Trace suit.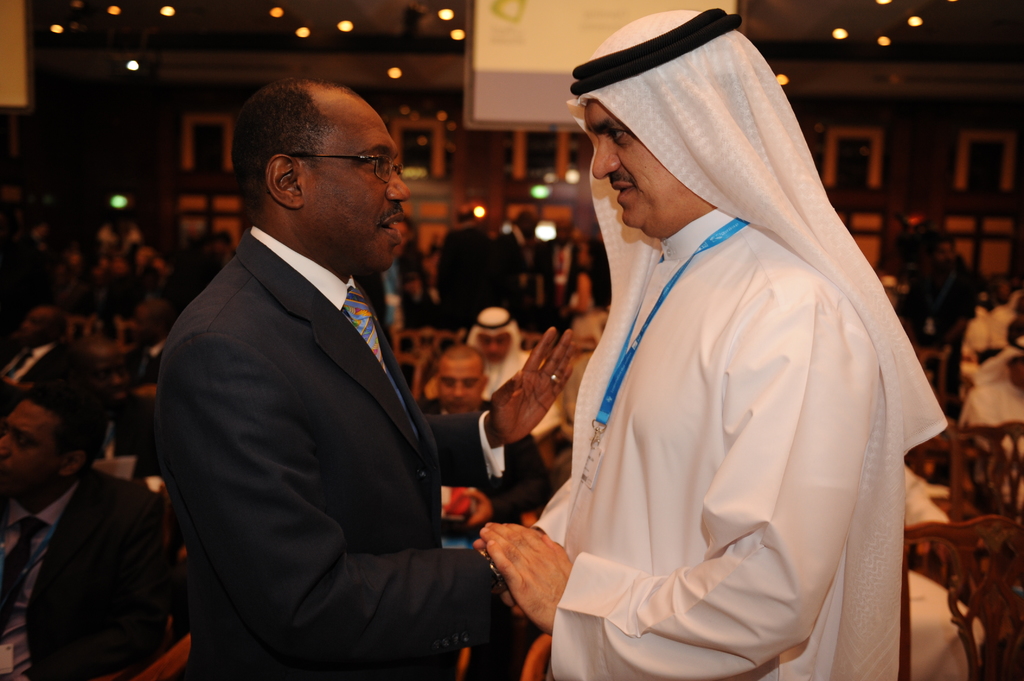
Traced to crop(488, 225, 532, 314).
